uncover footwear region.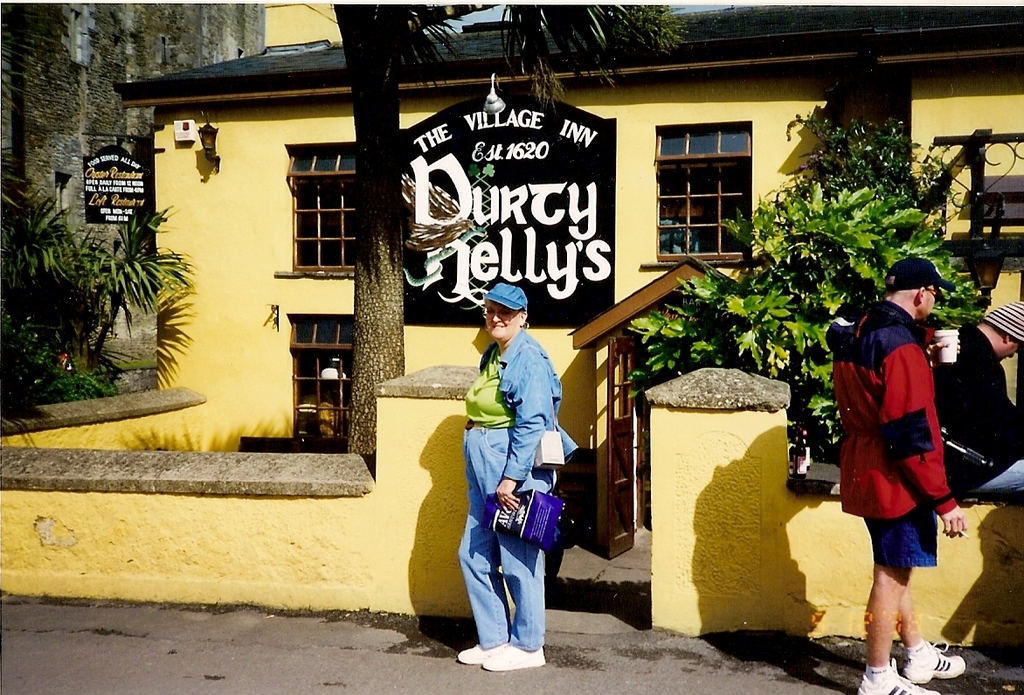
Uncovered: 857, 659, 937, 694.
